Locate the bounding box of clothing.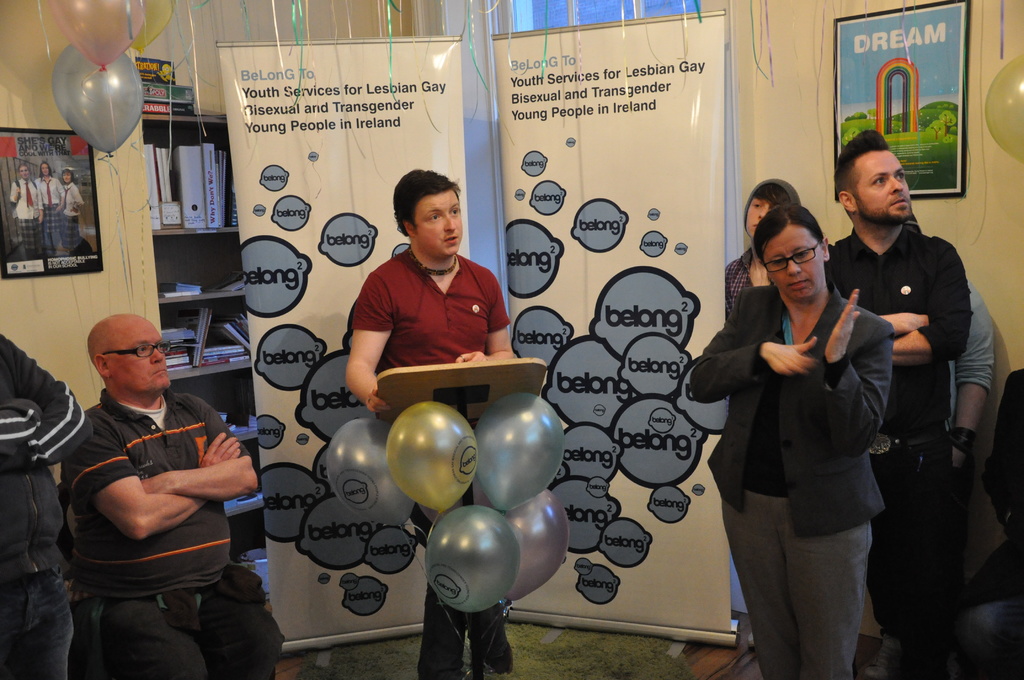
Bounding box: 0,336,95,679.
